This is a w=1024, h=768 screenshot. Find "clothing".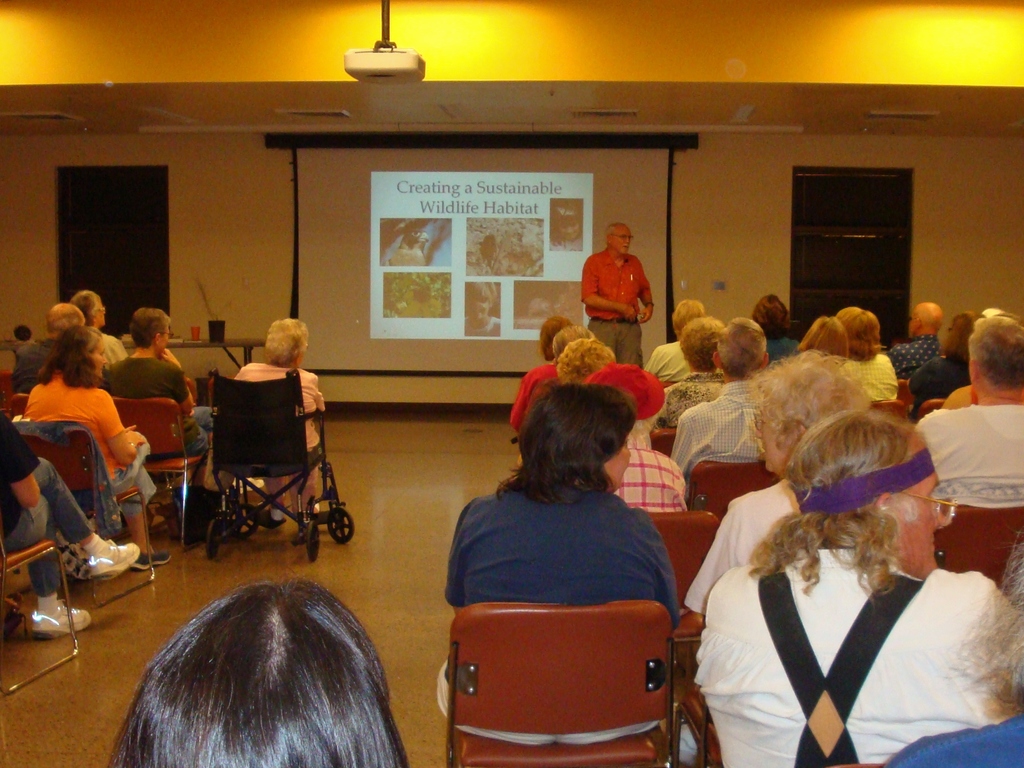
Bounding box: {"left": 674, "top": 388, "right": 760, "bottom": 468}.
